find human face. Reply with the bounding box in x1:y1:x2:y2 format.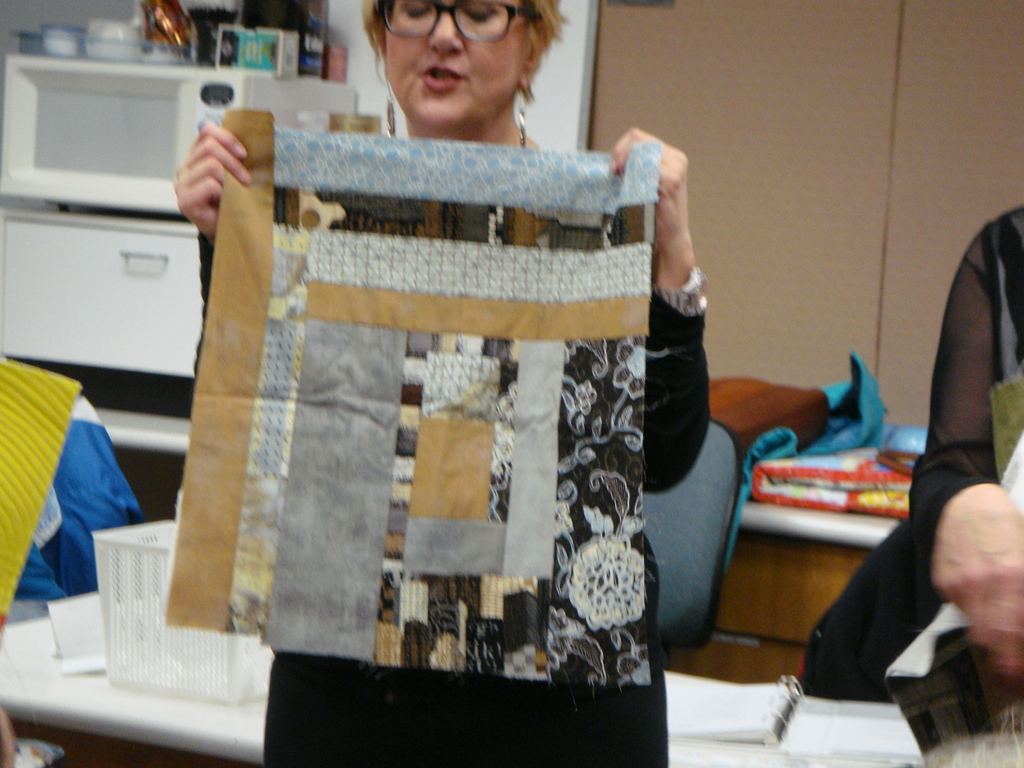
383:0:529:126.
